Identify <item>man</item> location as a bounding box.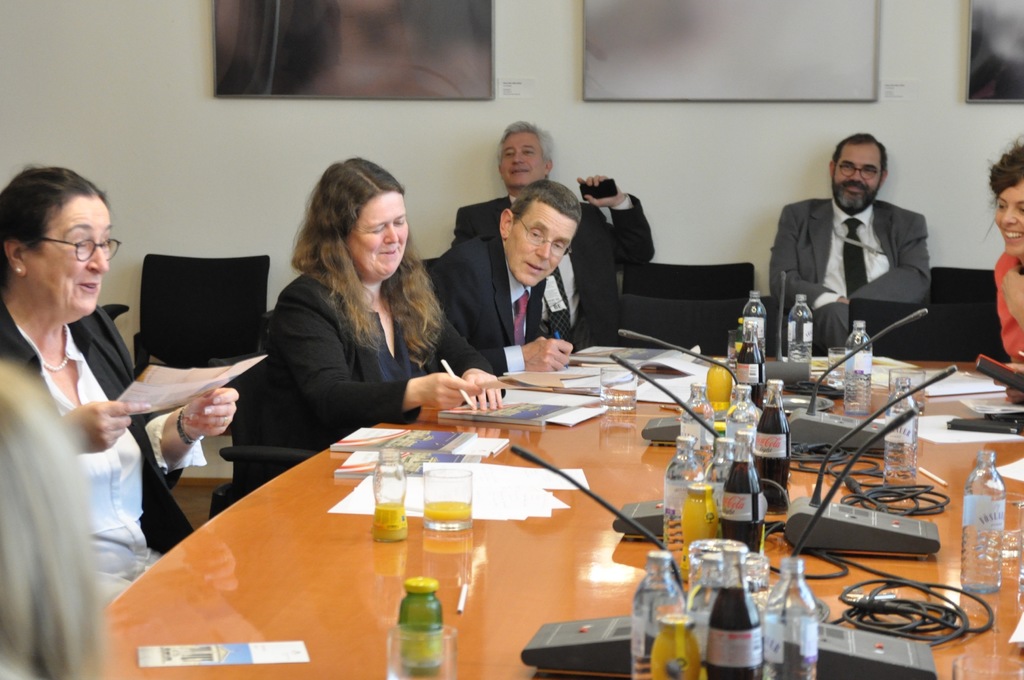
left=451, top=117, right=656, bottom=357.
